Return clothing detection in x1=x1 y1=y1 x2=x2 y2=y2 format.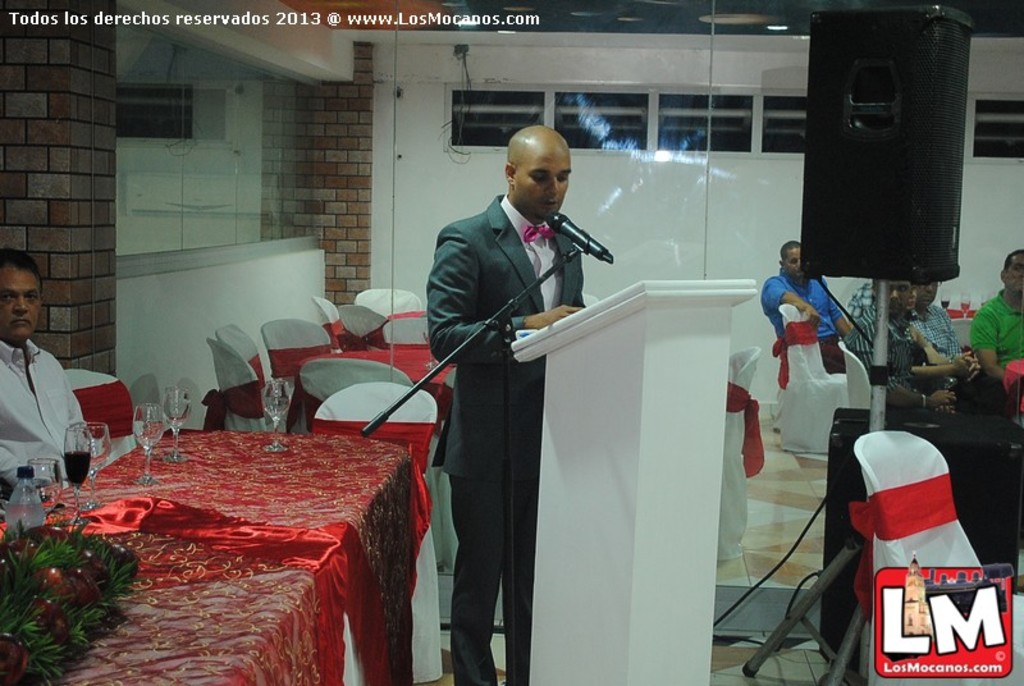
x1=408 y1=141 x2=602 y2=650.
